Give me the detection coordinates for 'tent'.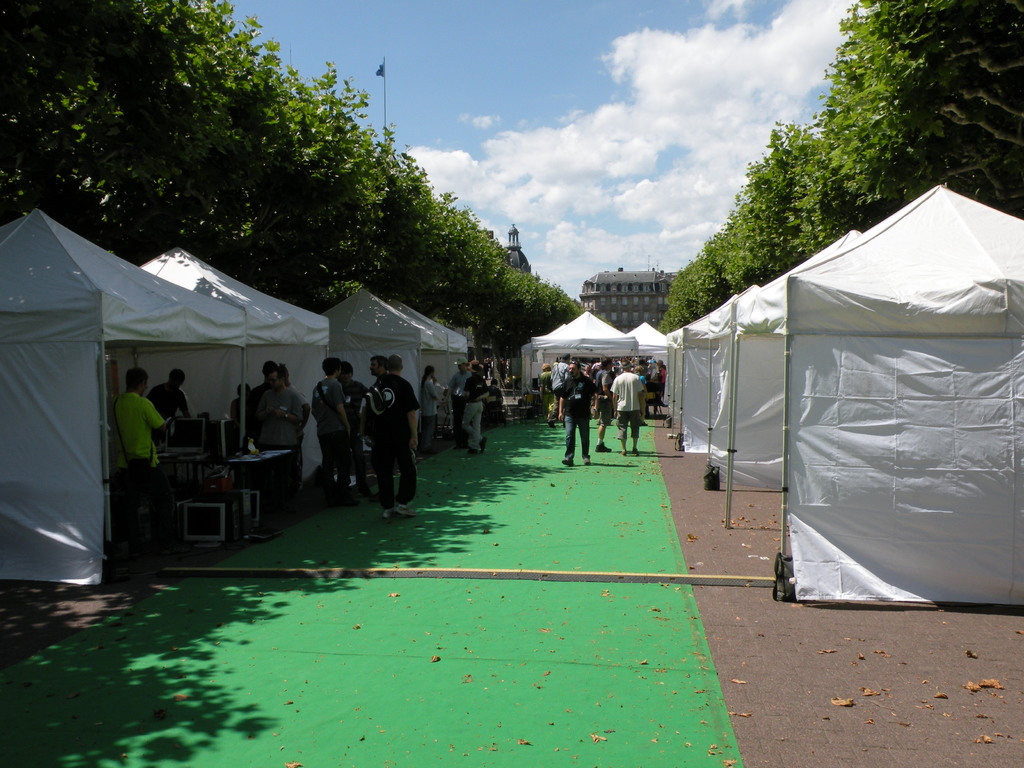
623:318:675:355.
